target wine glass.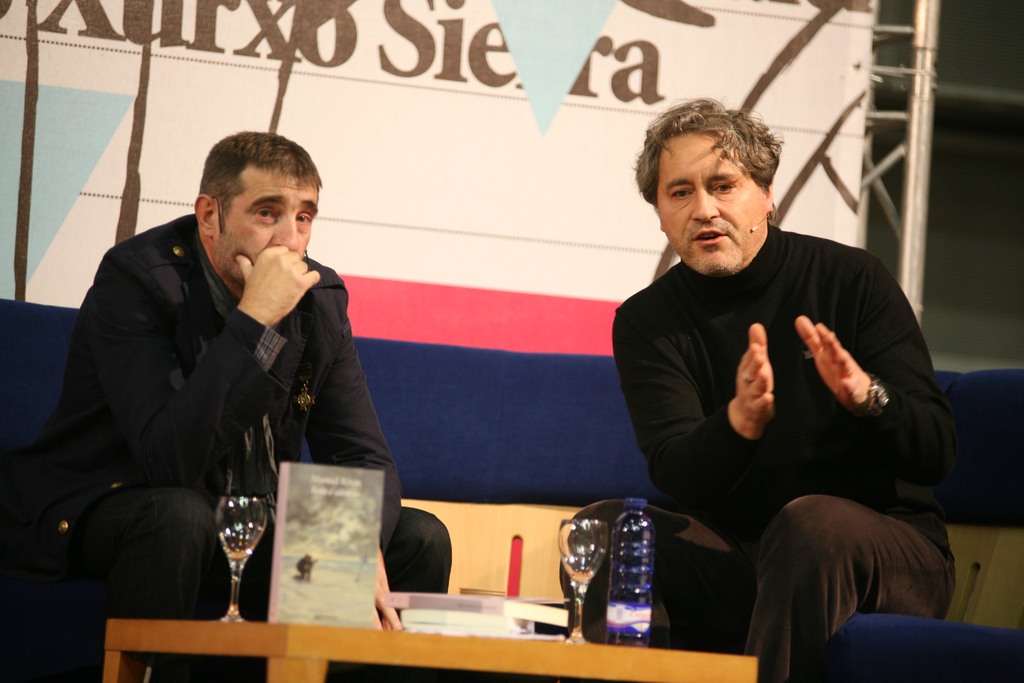
Target region: <bbox>559, 518, 612, 638</bbox>.
